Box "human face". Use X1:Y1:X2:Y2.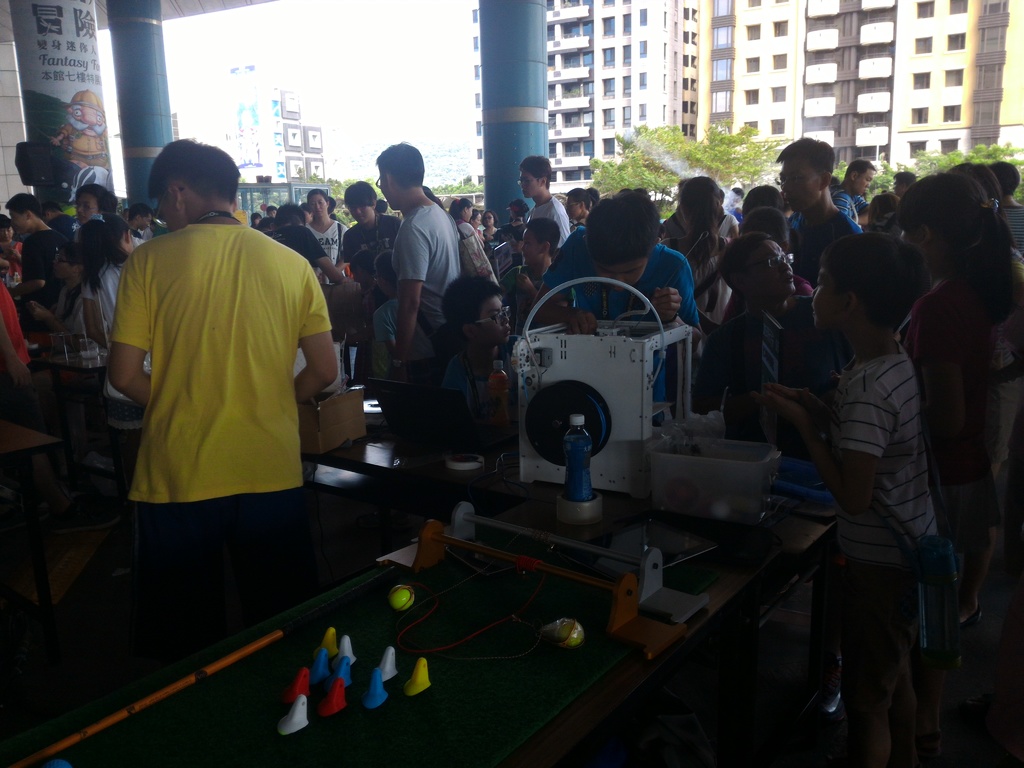
476:291:513:348.
